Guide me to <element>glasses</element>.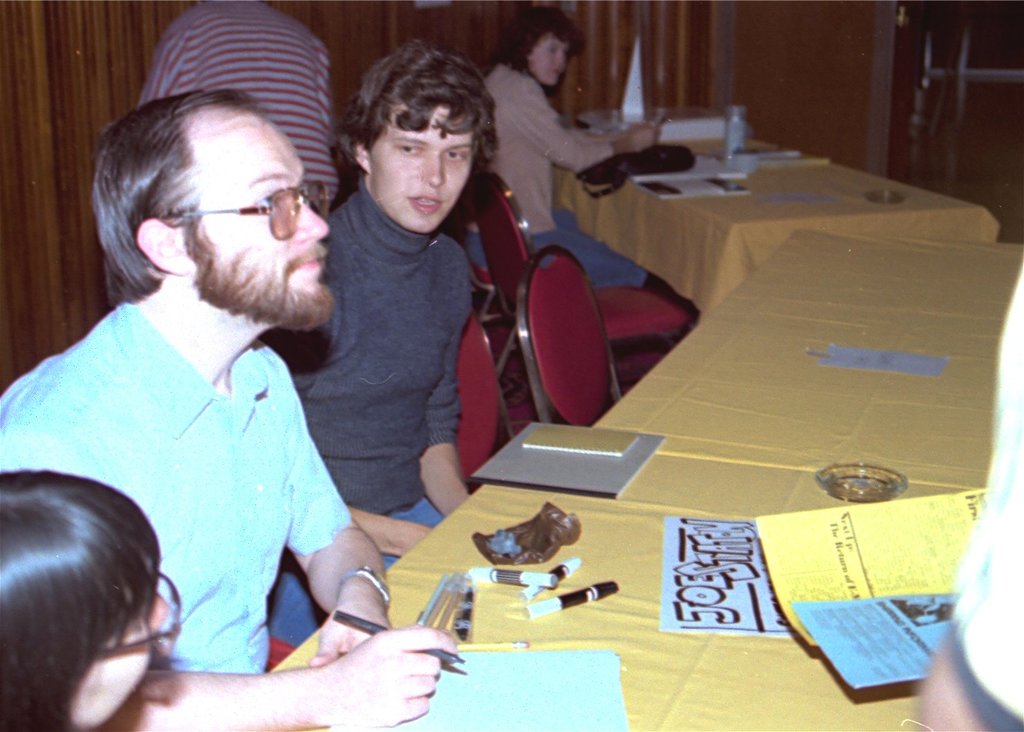
Guidance: locate(88, 573, 187, 660).
